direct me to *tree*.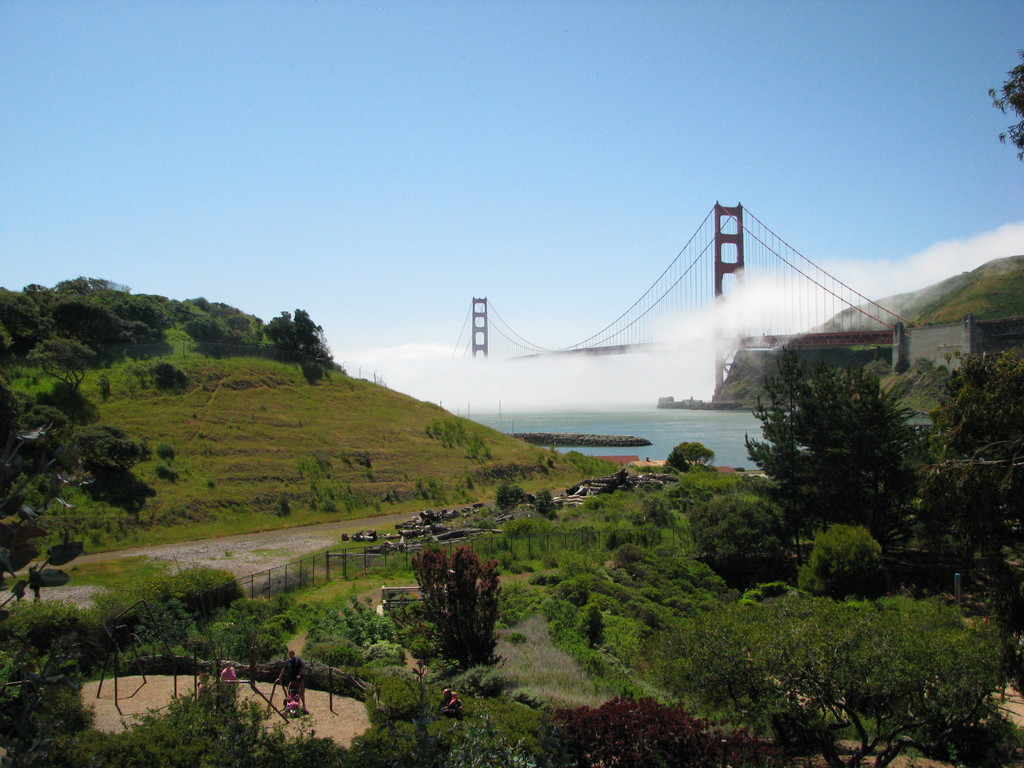
Direction: 650, 593, 1009, 767.
